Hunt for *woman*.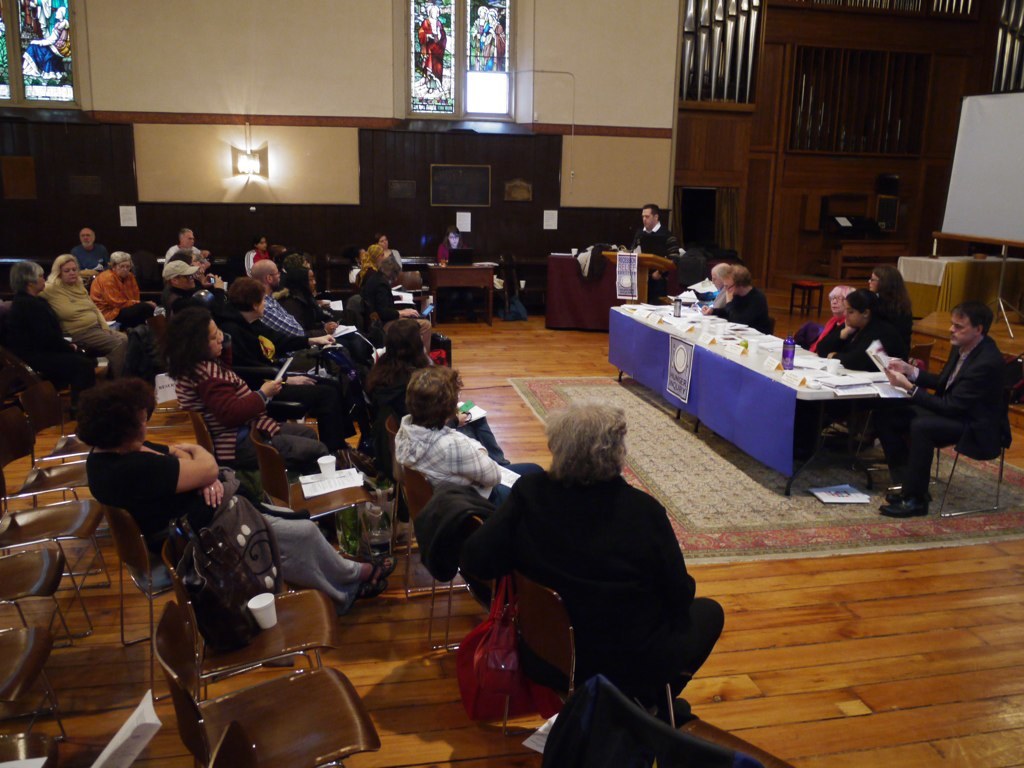
Hunted down at (left=391, top=363, right=541, bottom=496).
